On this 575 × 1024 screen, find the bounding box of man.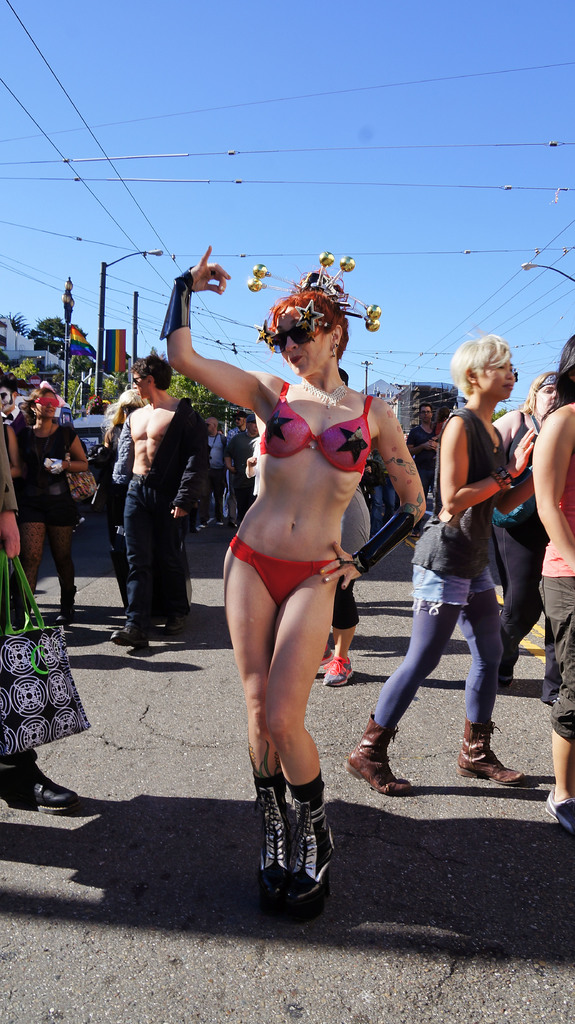
Bounding box: x1=106, y1=339, x2=208, y2=649.
